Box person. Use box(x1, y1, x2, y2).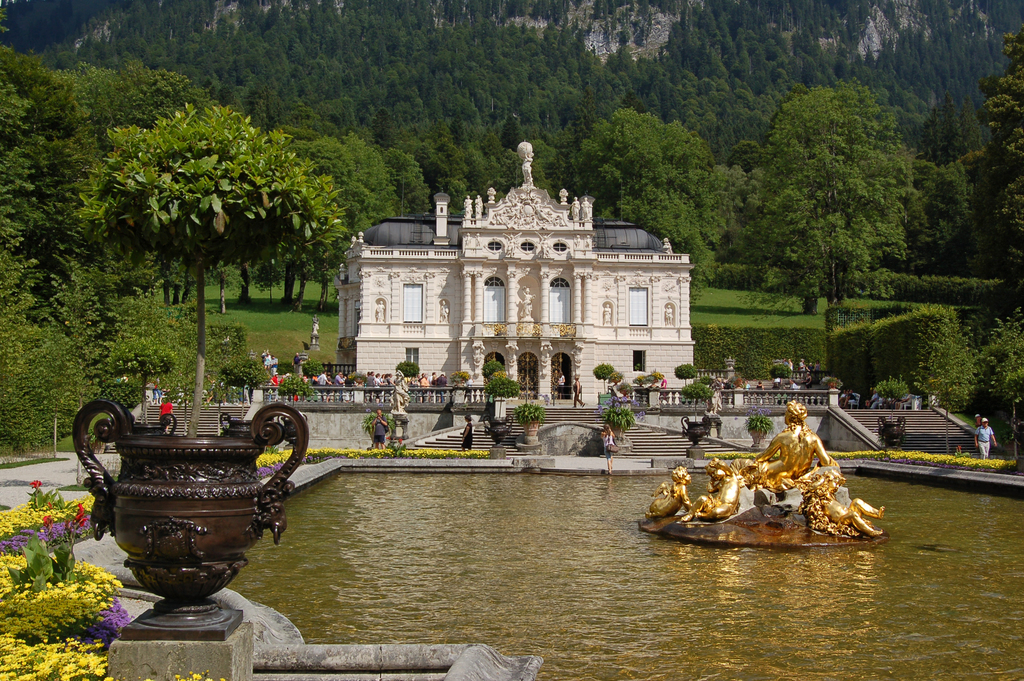
box(157, 398, 174, 434).
